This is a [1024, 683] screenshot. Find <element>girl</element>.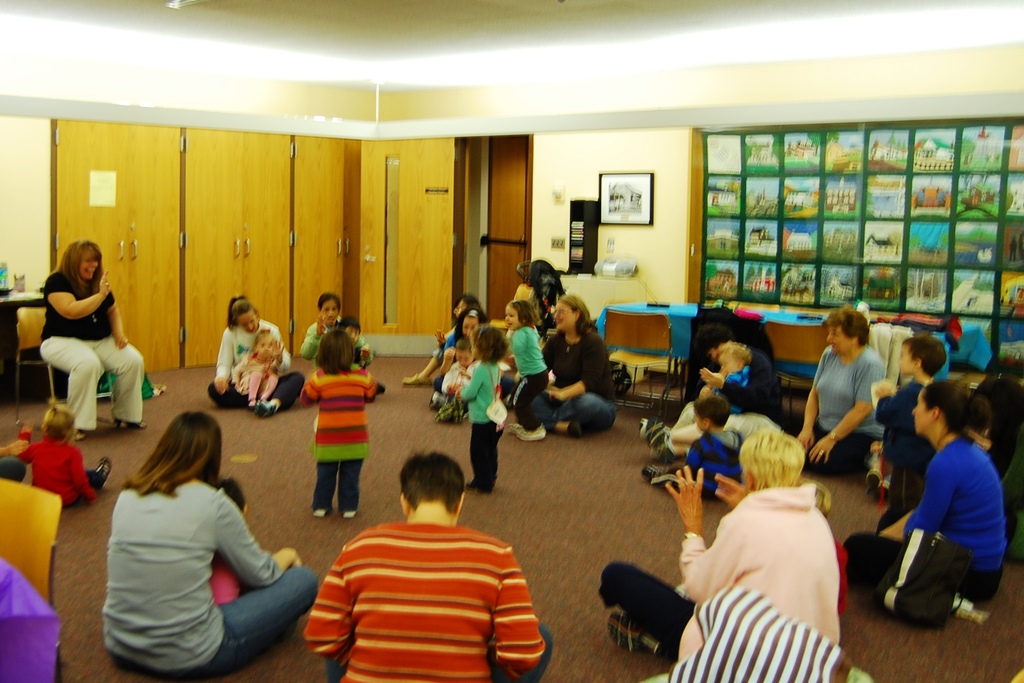
Bounding box: <bbox>230, 329, 286, 411</bbox>.
